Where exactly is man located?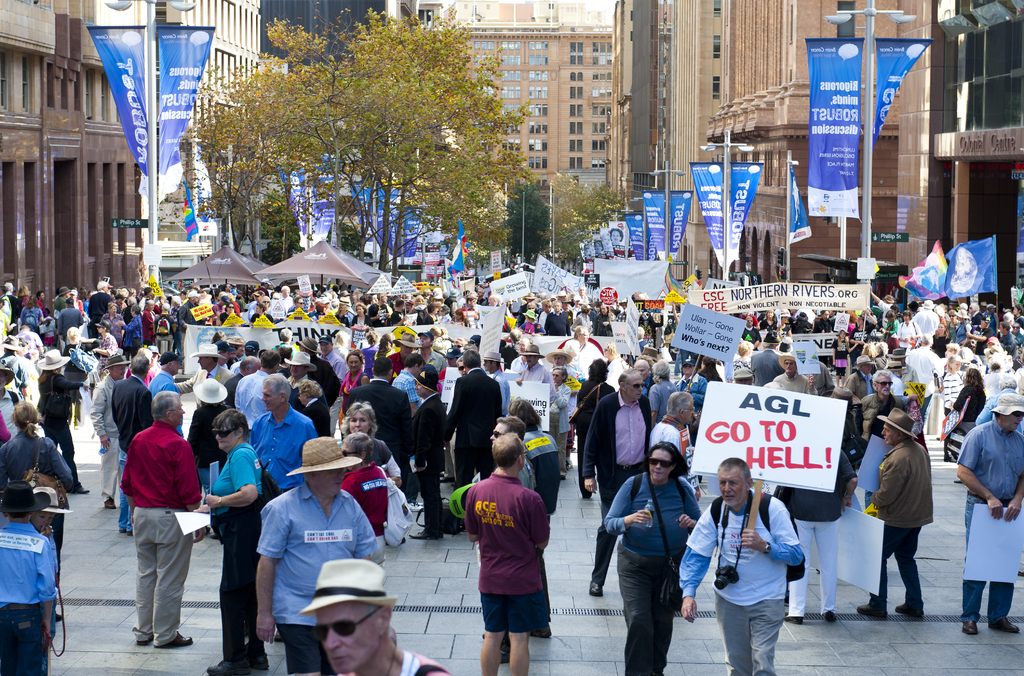
Its bounding box is l=951, t=392, r=1023, b=634.
